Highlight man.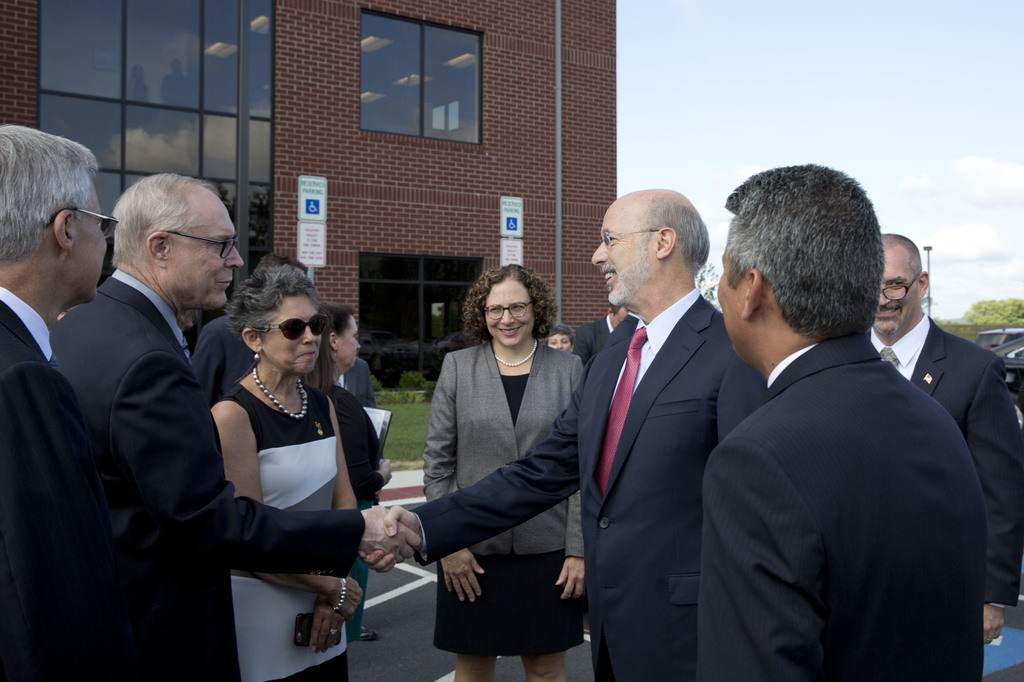
Highlighted region: [x1=184, y1=251, x2=307, y2=409].
